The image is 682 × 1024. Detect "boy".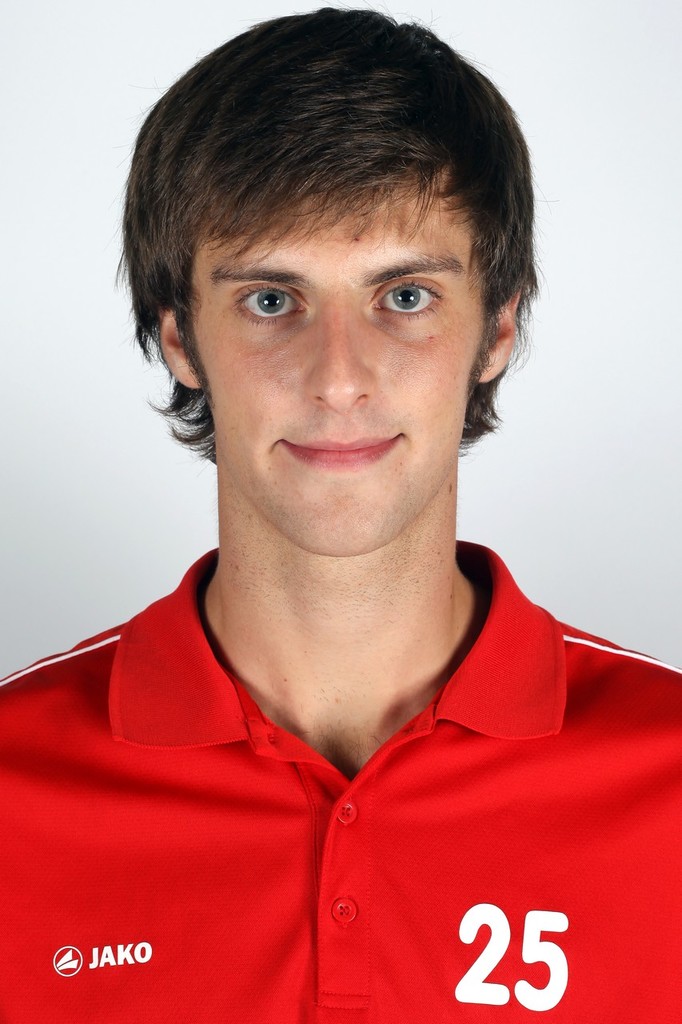
Detection: l=0, t=6, r=681, b=1023.
